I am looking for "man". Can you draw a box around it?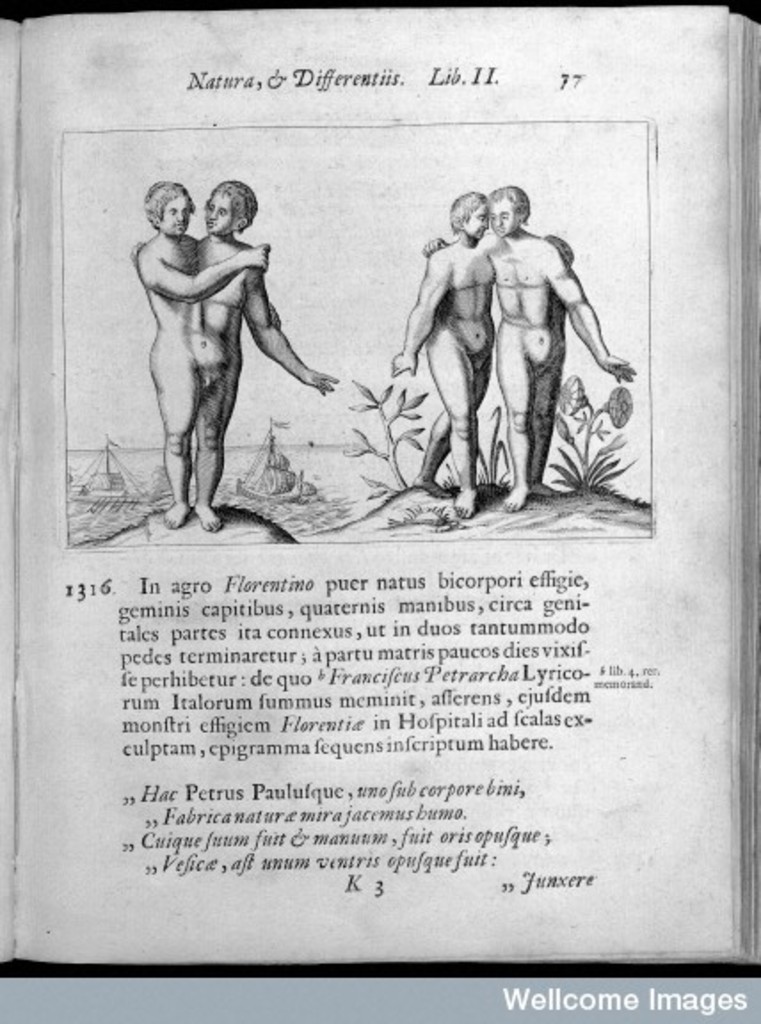
Sure, the bounding box is bbox=(423, 180, 628, 519).
